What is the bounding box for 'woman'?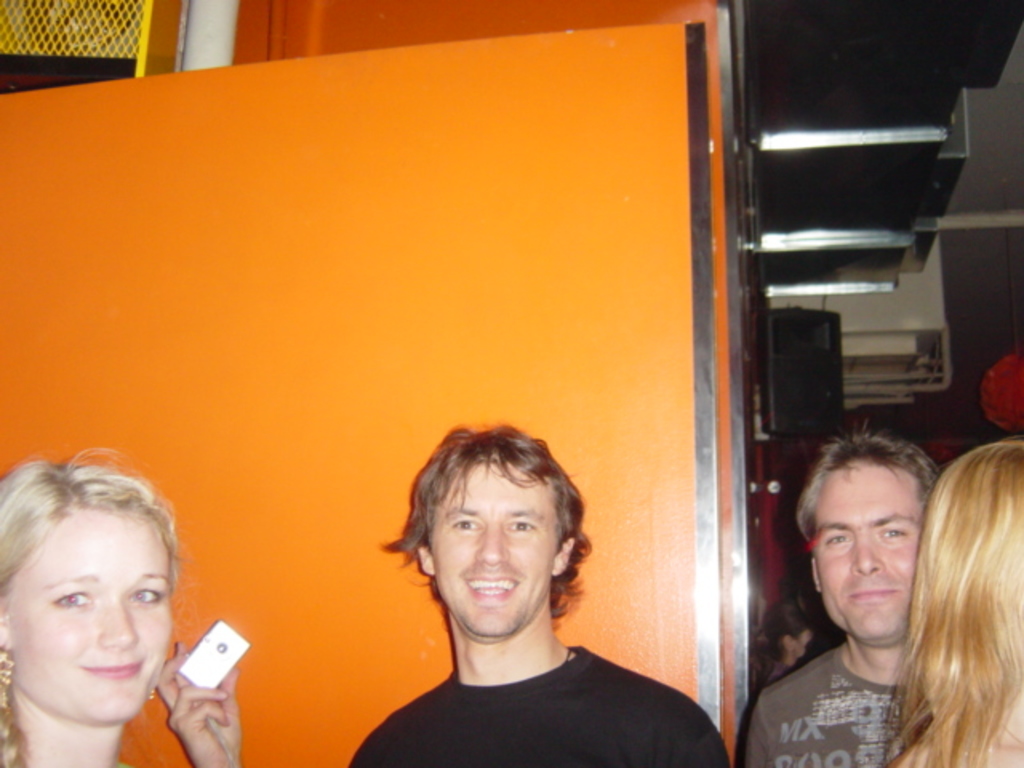
bbox=(878, 427, 1022, 766).
